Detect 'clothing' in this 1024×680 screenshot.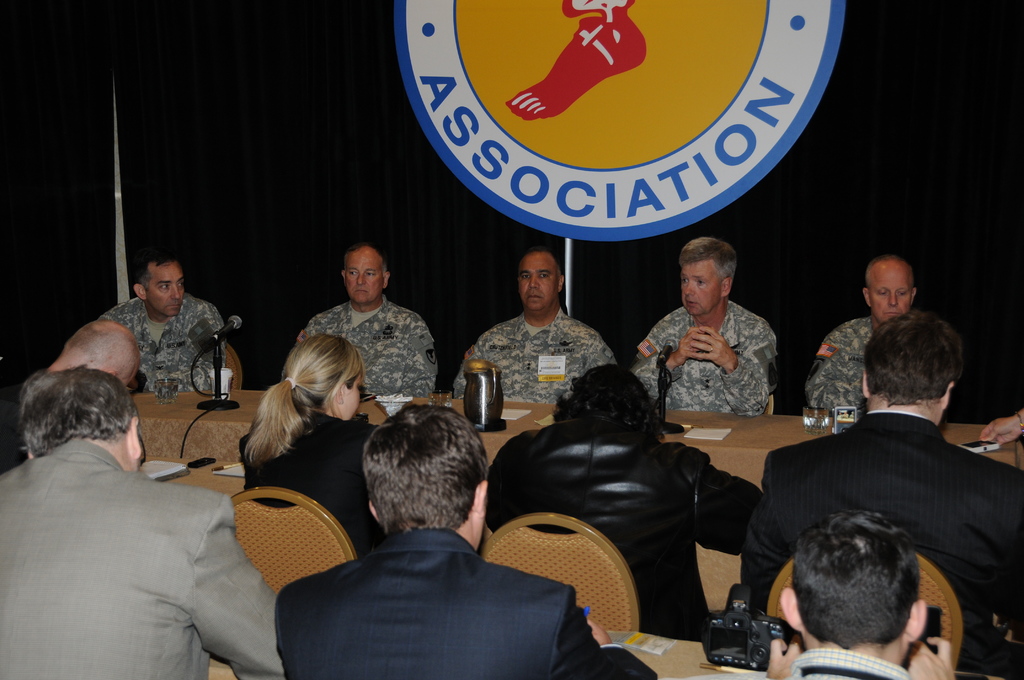
Detection: <box>293,296,438,400</box>.
